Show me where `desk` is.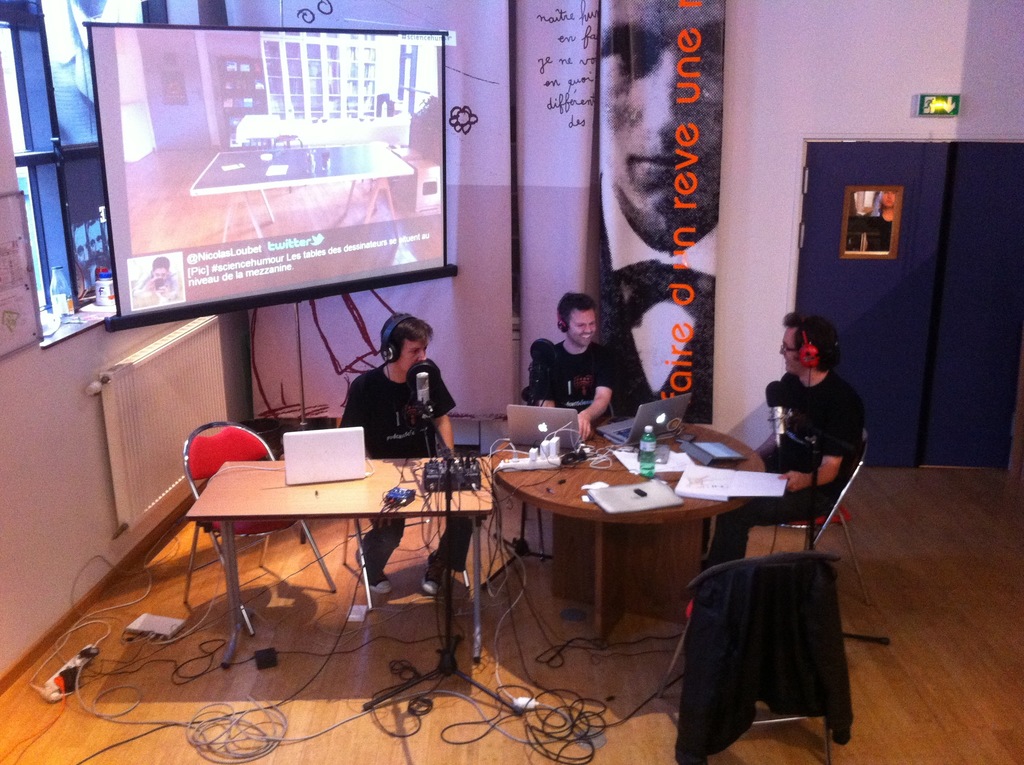
`desk` is at 468:423:792:684.
